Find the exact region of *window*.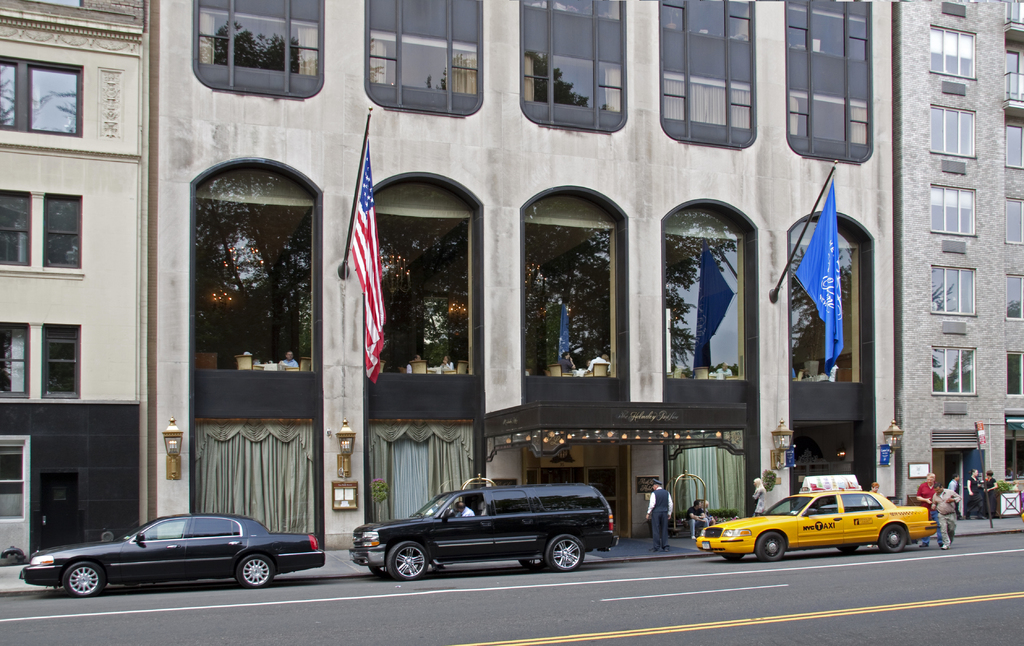
Exact region: 518:0:621:133.
